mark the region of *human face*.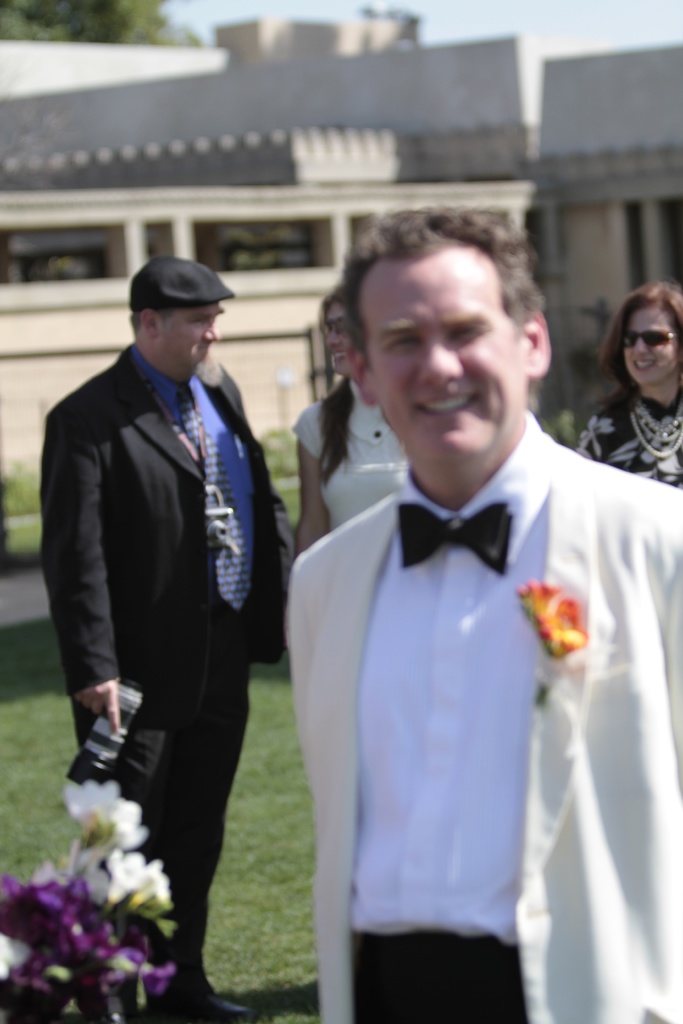
Region: crop(325, 301, 356, 378).
